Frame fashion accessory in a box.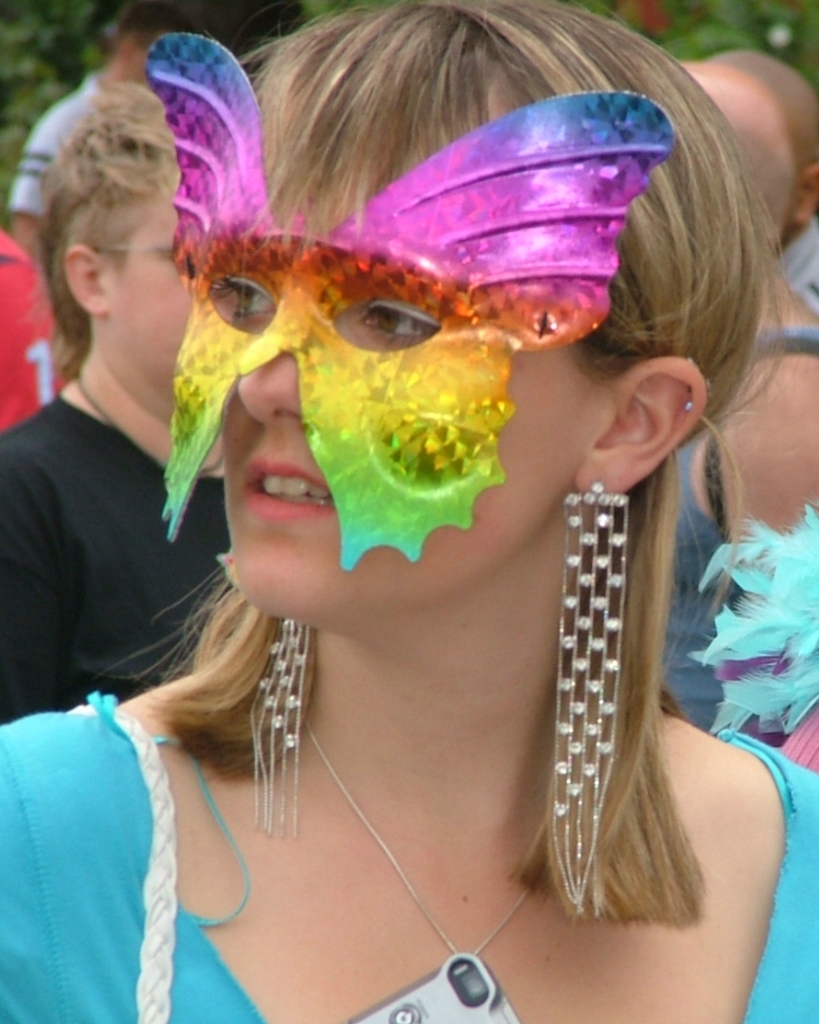
142 26 682 571.
